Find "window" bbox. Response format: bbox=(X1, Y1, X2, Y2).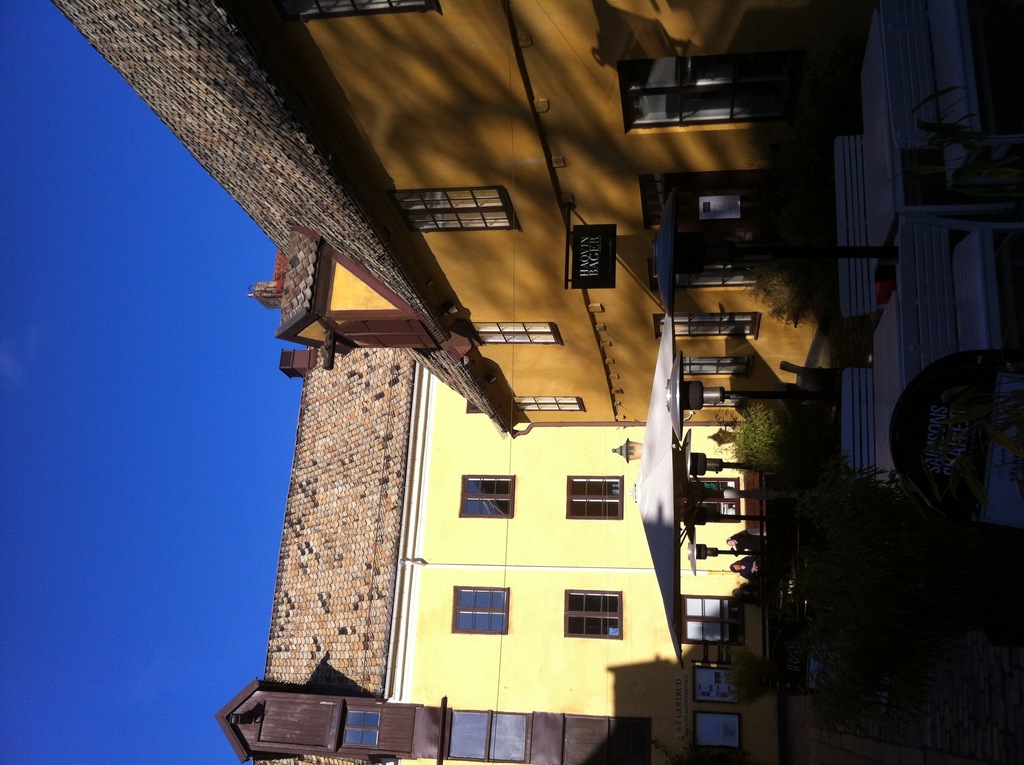
bbox=(469, 315, 560, 345).
